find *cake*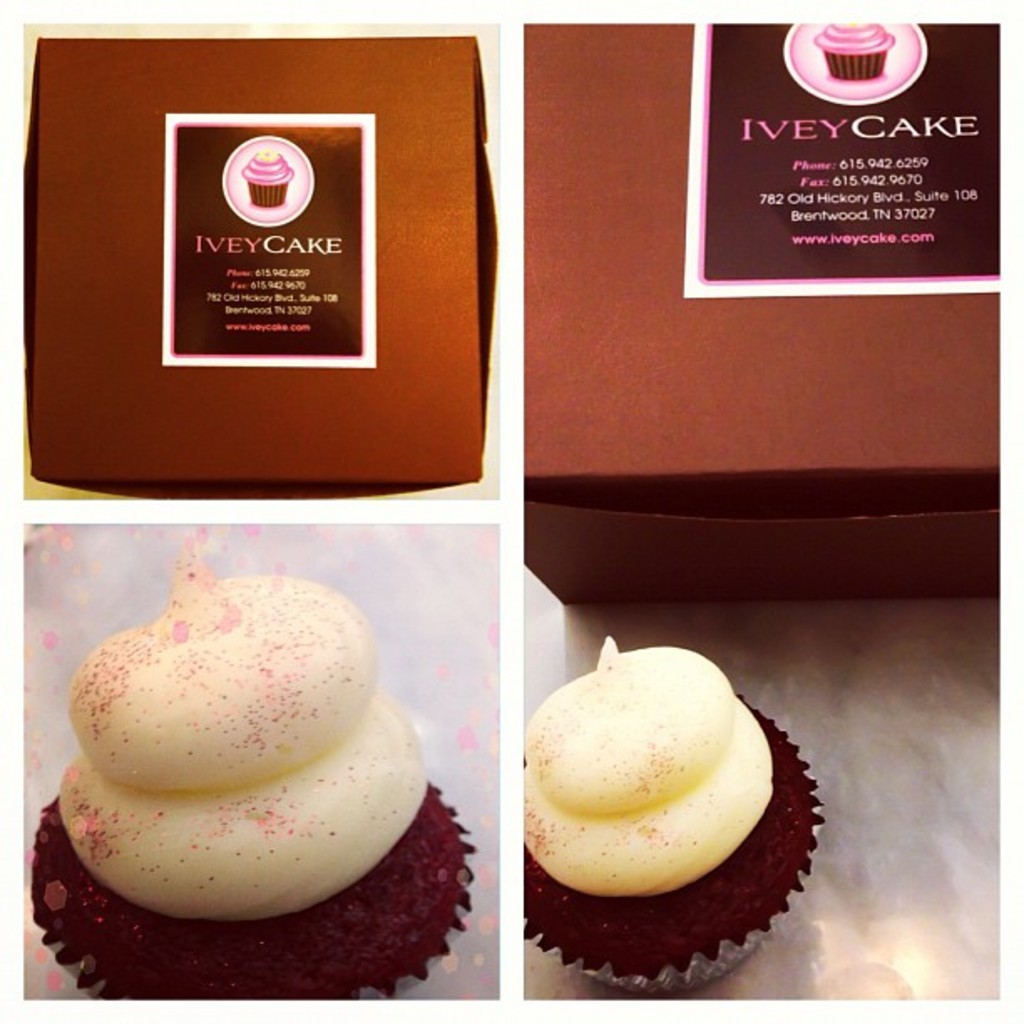
<box>522,632,828,996</box>
